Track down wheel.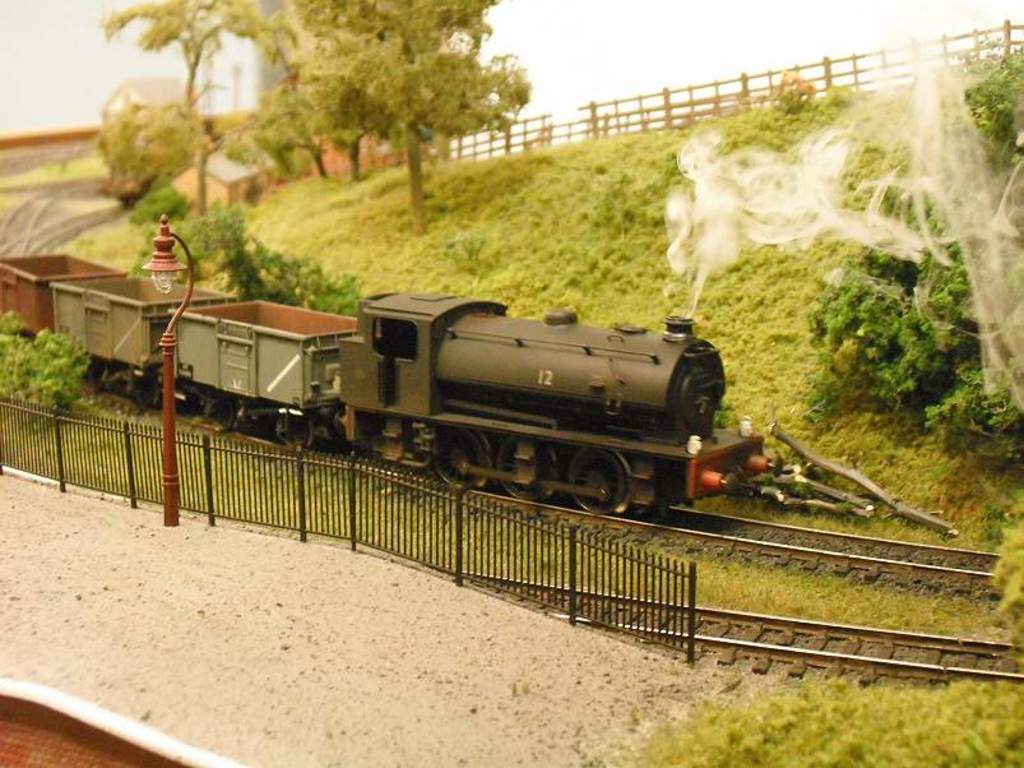
Tracked to bbox=[434, 427, 492, 491].
